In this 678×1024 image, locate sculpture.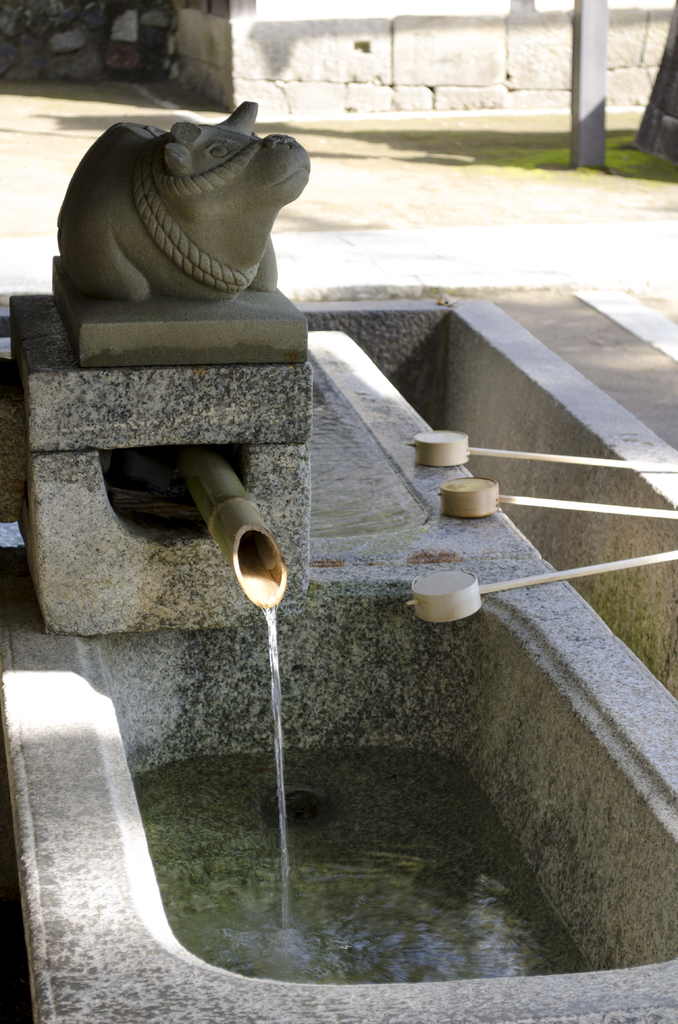
Bounding box: x1=31 y1=110 x2=318 y2=338.
